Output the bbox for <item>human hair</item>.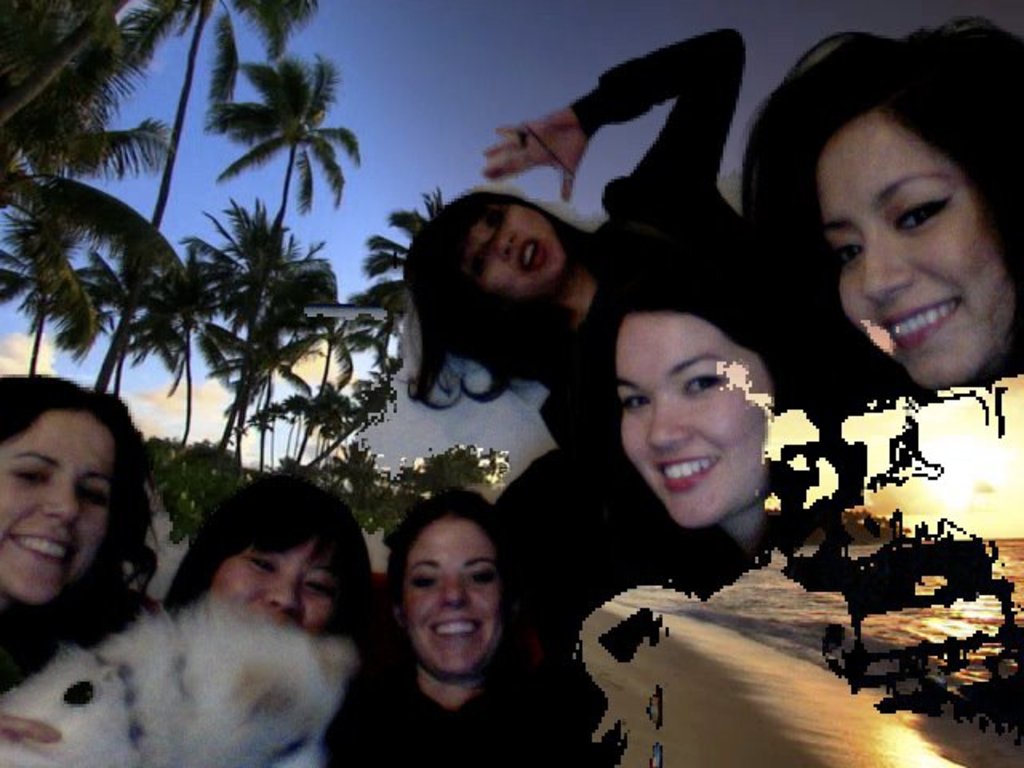
{"x1": 571, "y1": 243, "x2": 818, "y2": 480}.
